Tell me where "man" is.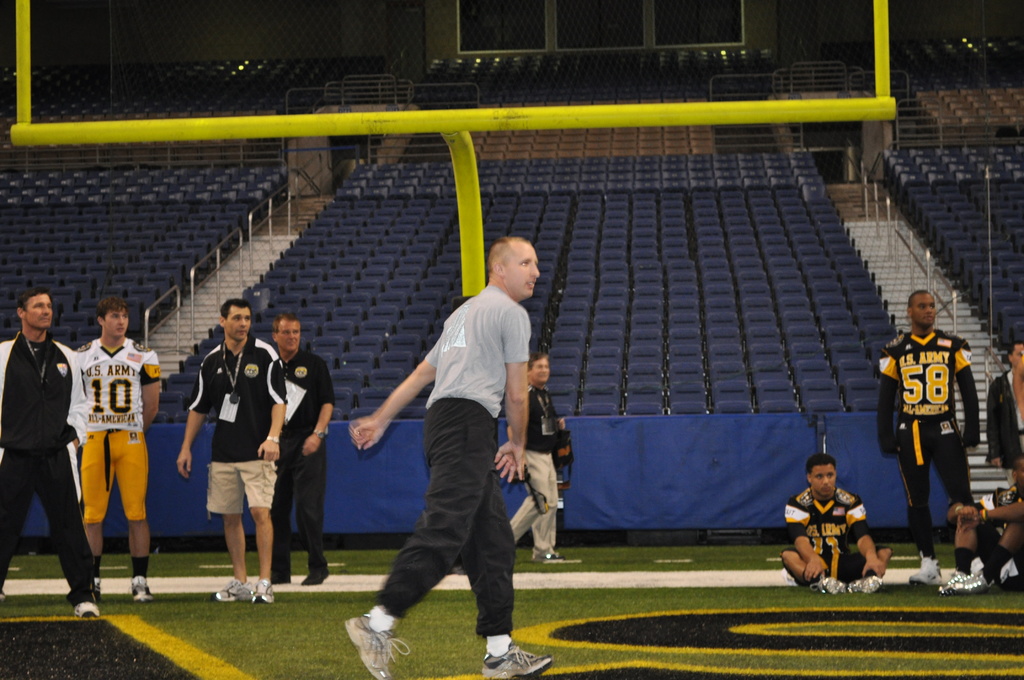
"man" is at [63,288,165,606].
